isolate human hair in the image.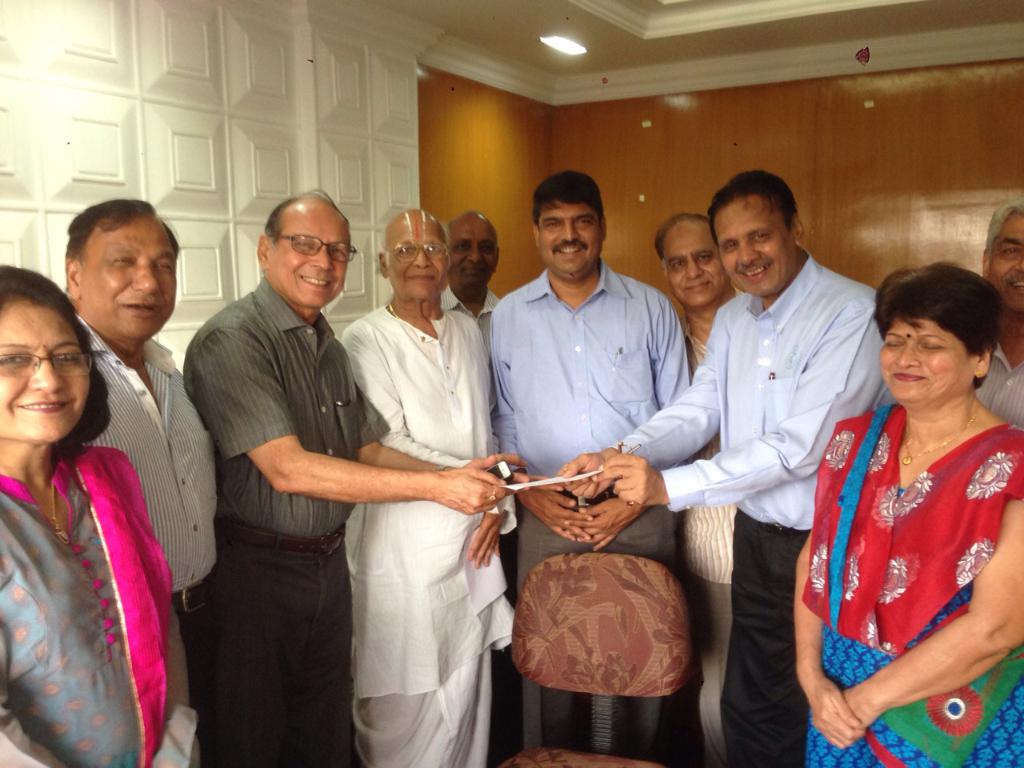
Isolated region: rect(530, 166, 606, 230).
